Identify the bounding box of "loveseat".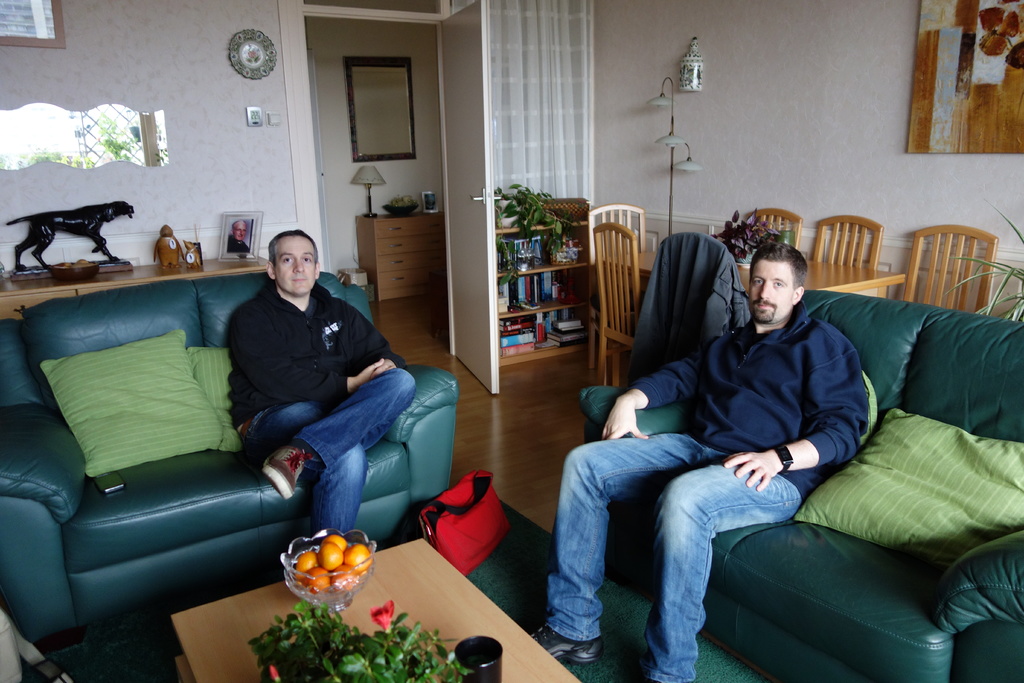
24 247 461 625.
